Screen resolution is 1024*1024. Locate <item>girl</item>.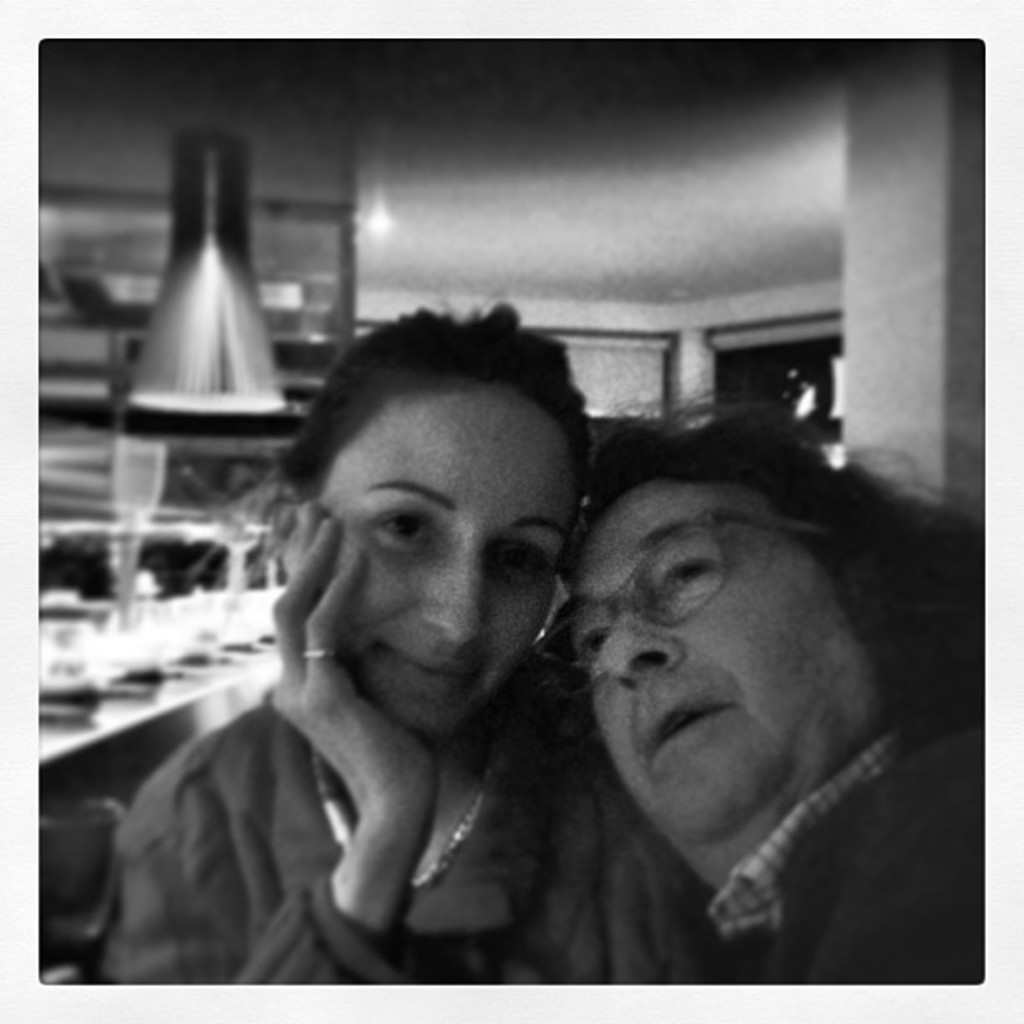
{"x1": 99, "y1": 296, "x2": 714, "y2": 987}.
